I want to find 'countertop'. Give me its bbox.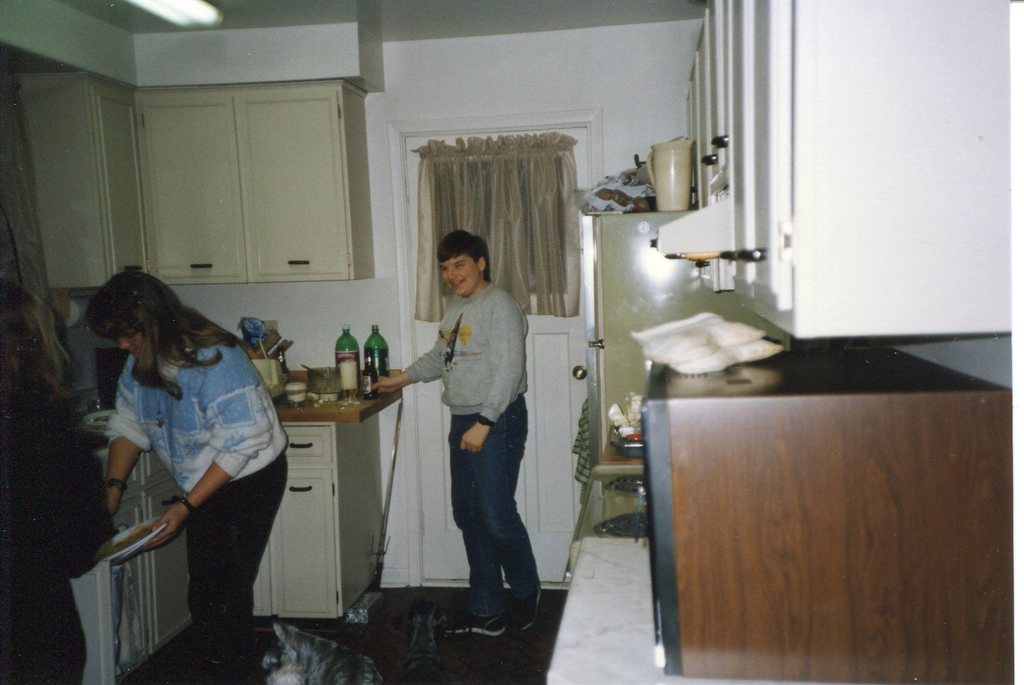
bbox(544, 538, 856, 684).
